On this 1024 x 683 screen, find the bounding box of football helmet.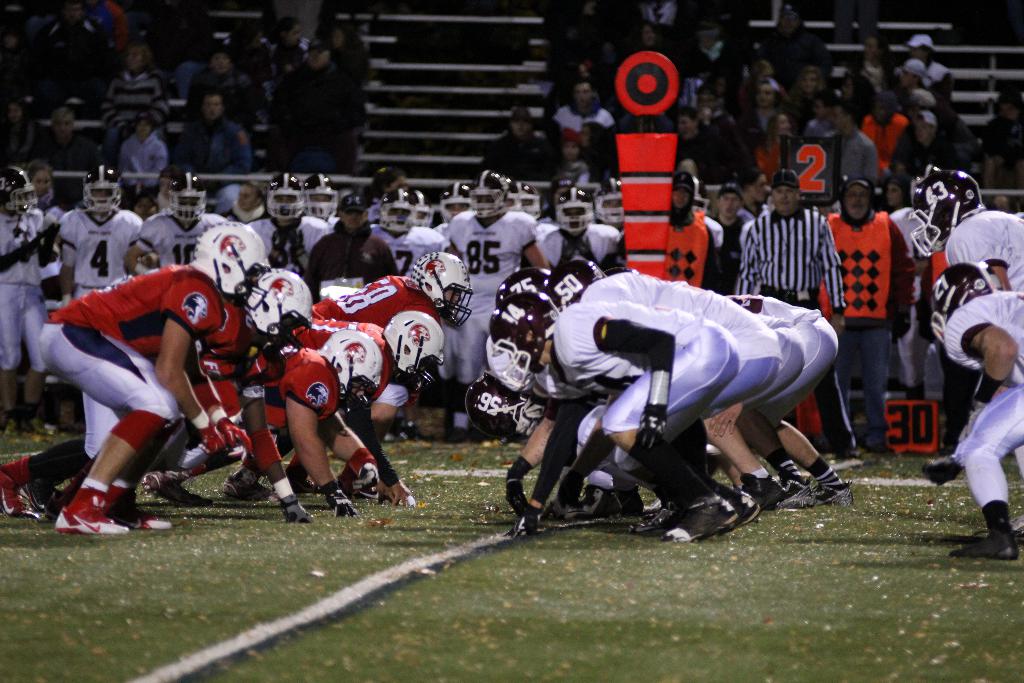
Bounding box: Rect(488, 288, 555, 391).
